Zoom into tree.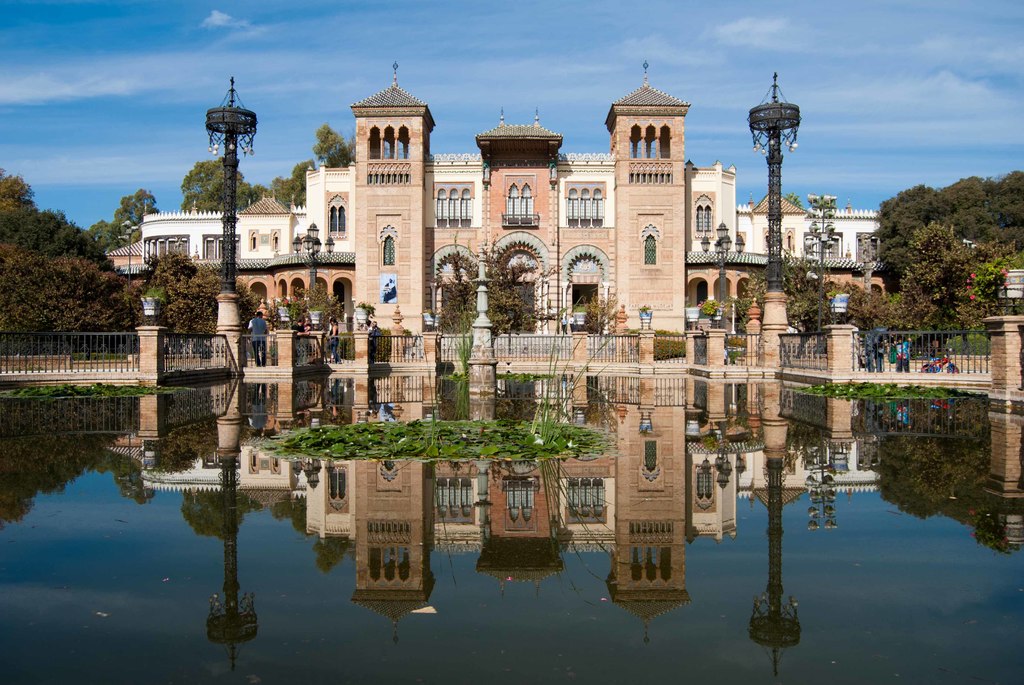
Zoom target: pyautogui.locateOnScreen(737, 247, 845, 335).
